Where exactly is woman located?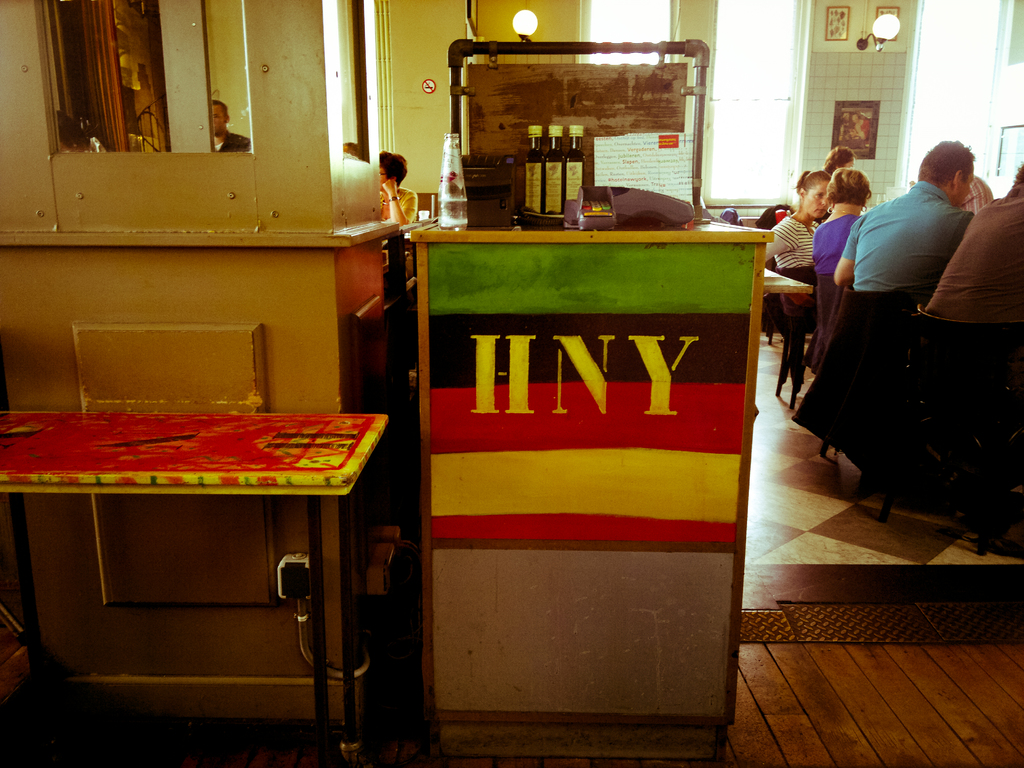
Its bounding box is box(818, 145, 860, 175).
